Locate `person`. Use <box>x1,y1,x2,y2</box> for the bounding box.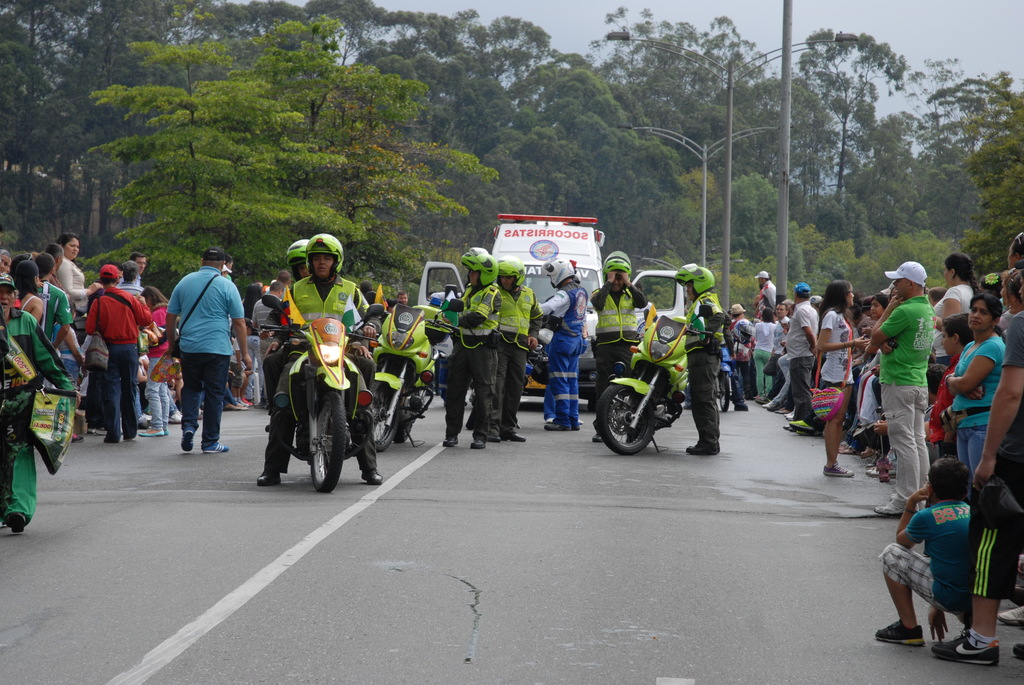
<box>786,281,819,431</box>.
